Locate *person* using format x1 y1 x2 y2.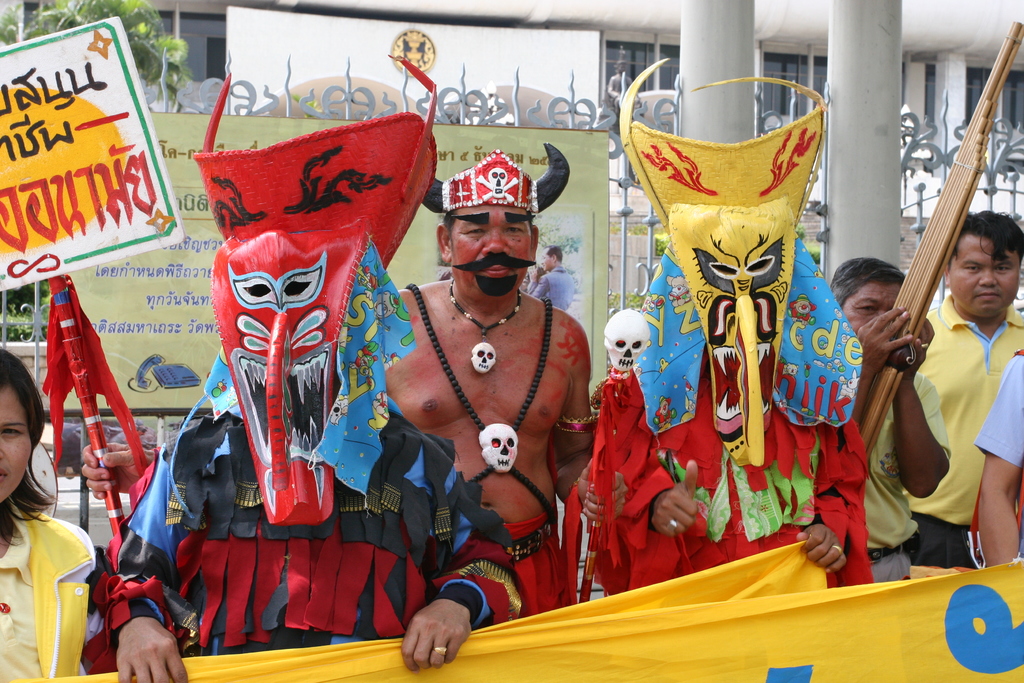
392 130 589 651.
